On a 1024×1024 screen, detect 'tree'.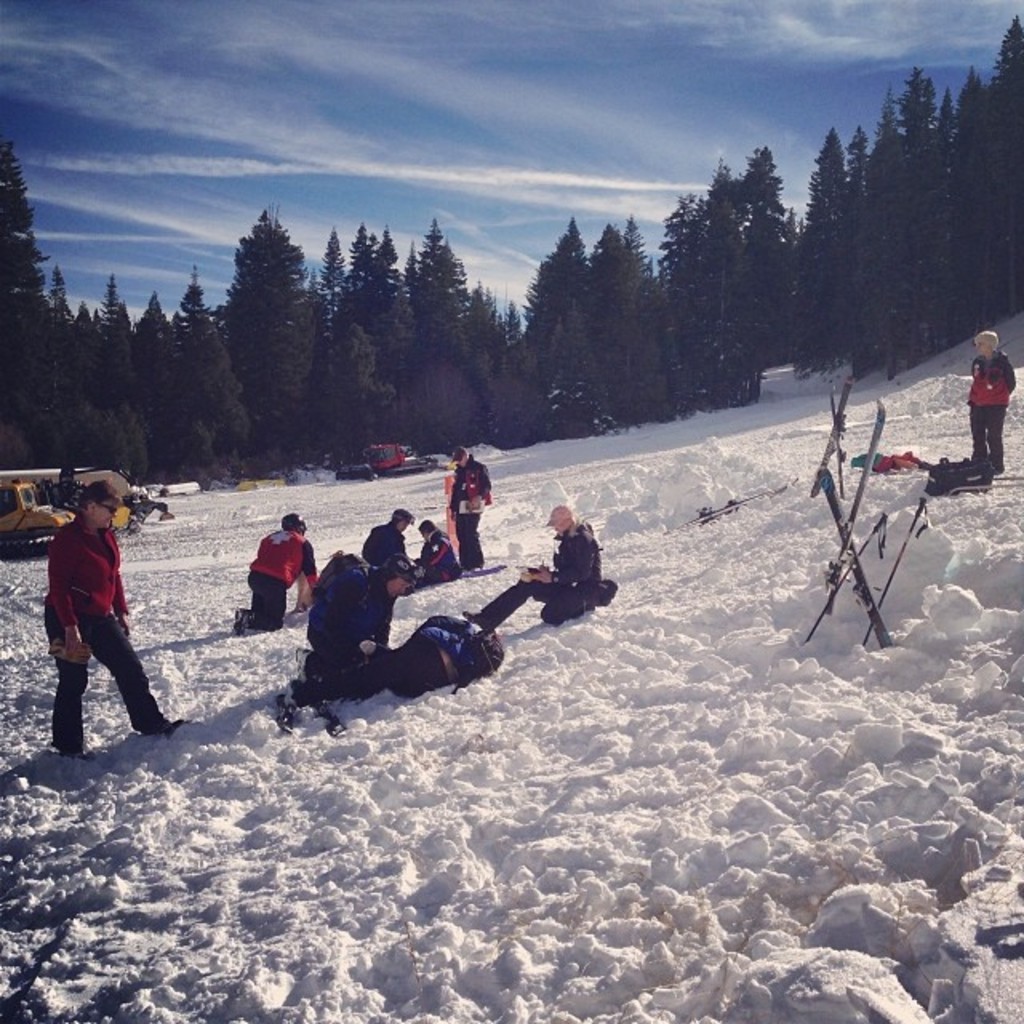
<box>790,134,846,379</box>.
